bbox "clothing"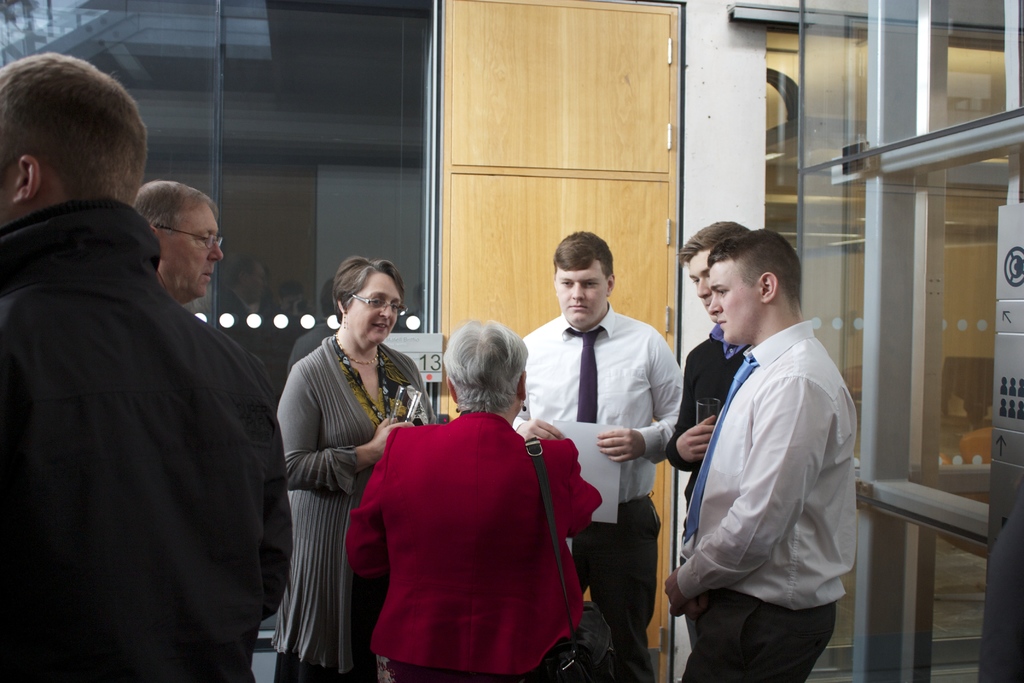
[left=356, top=380, right=589, bottom=682]
